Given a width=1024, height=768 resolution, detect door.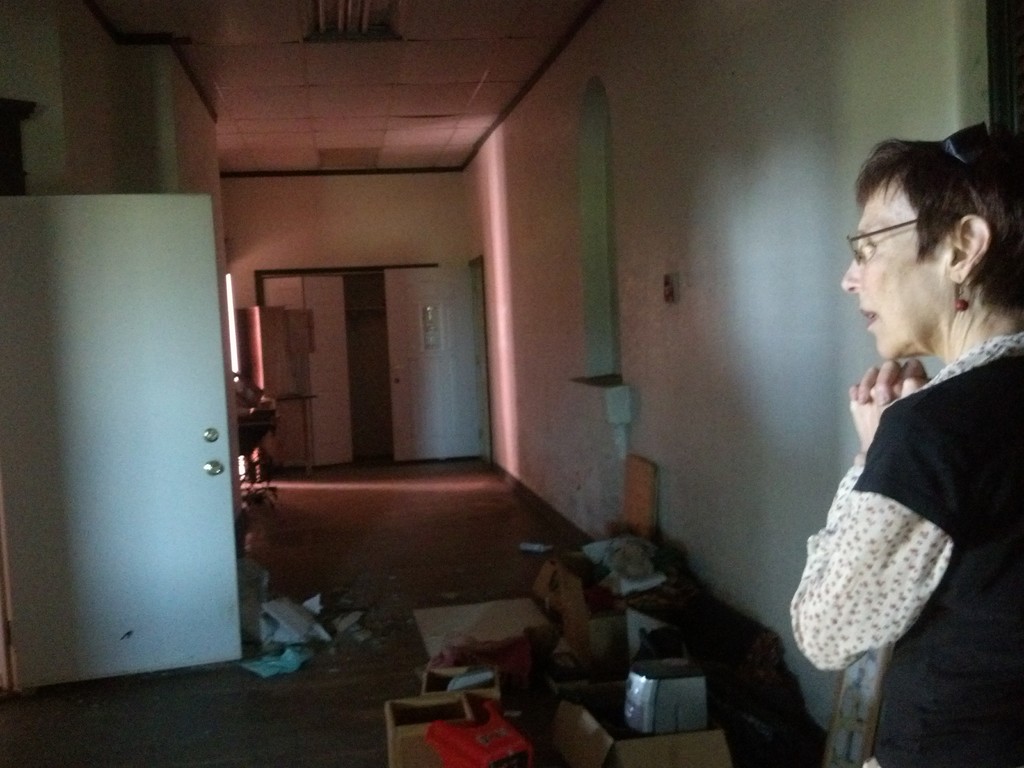
0/193/242/694.
